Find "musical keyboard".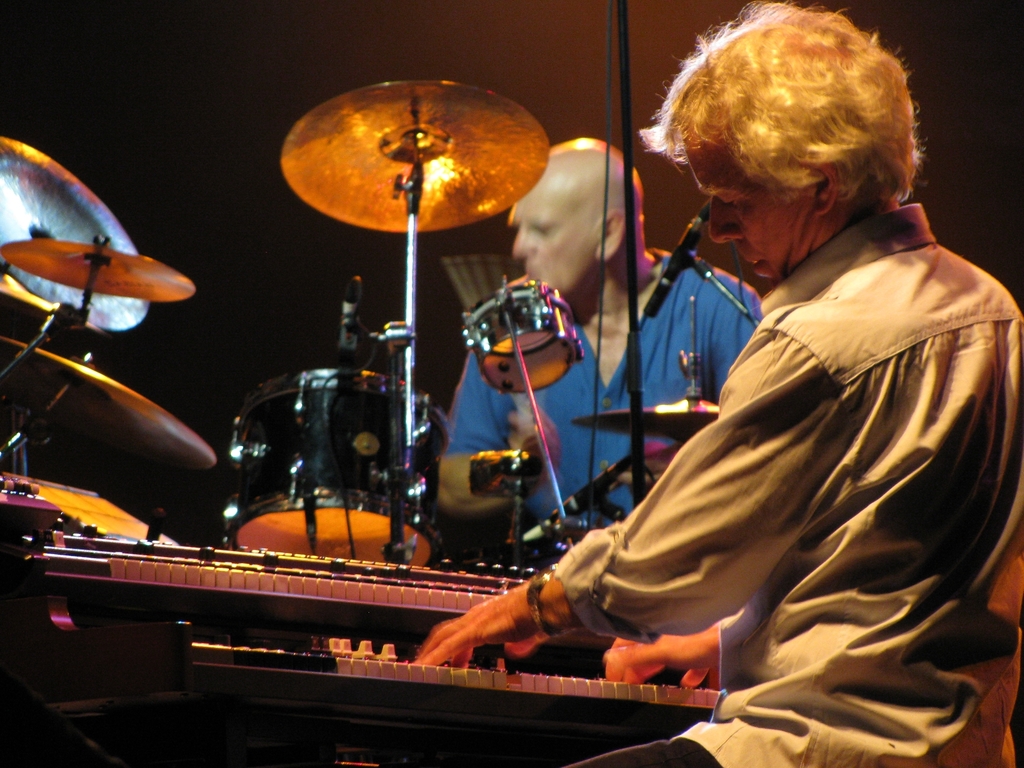
[27, 549, 534, 625].
